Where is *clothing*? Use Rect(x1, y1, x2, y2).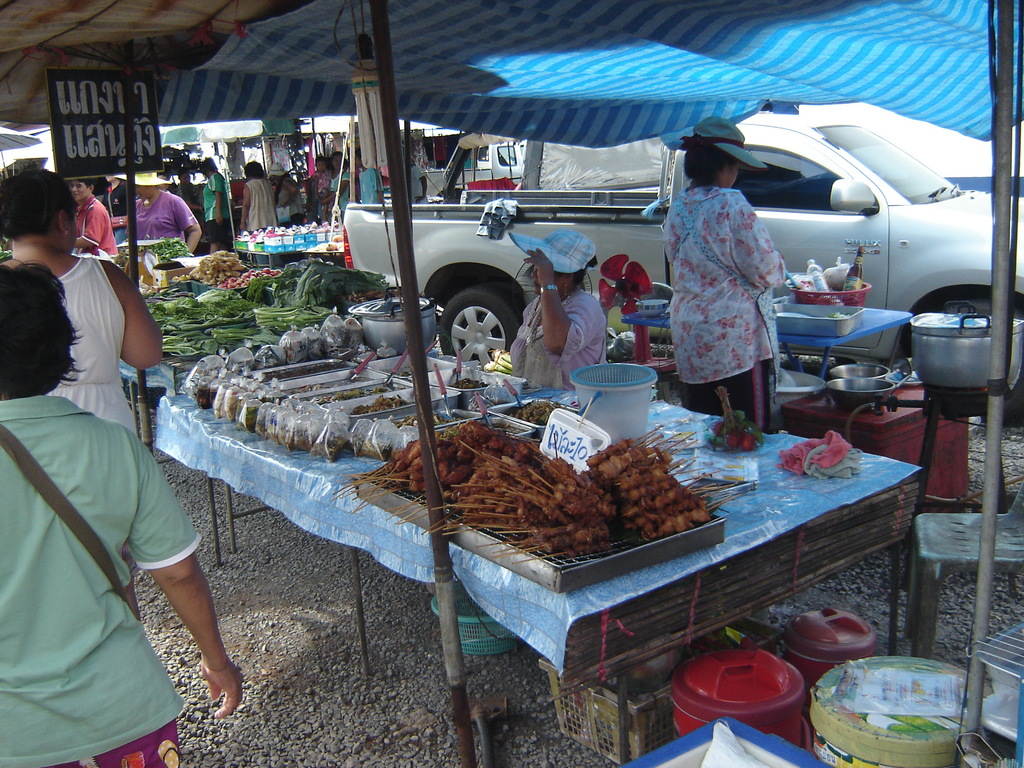
Rect(72, 196, 120, 258).
